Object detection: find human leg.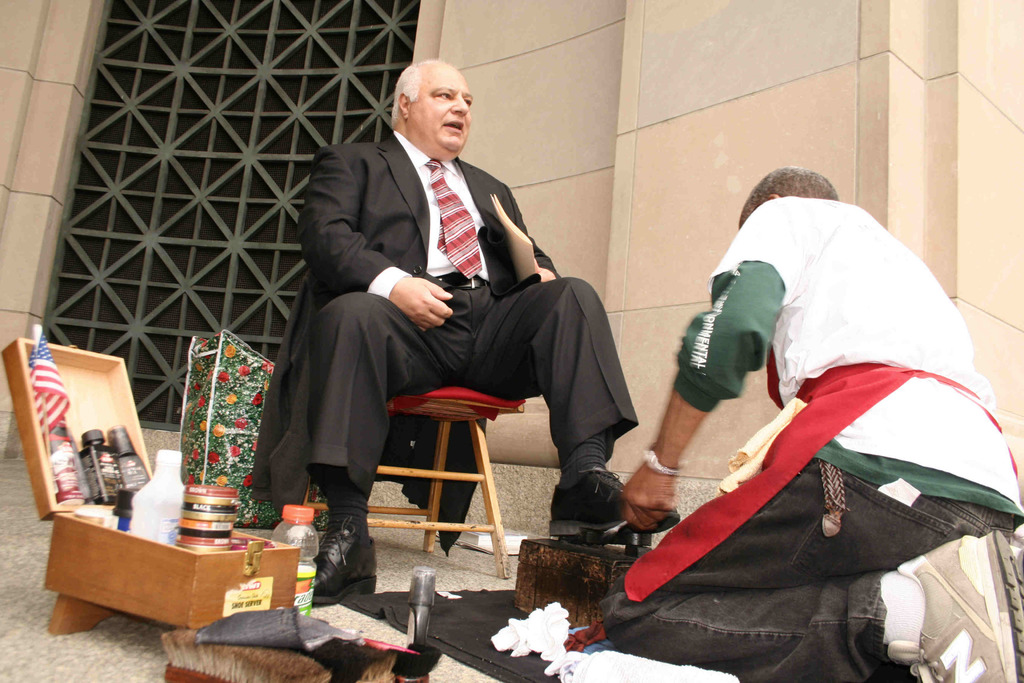
[left=454, top=277, right=680, bottom=534].
